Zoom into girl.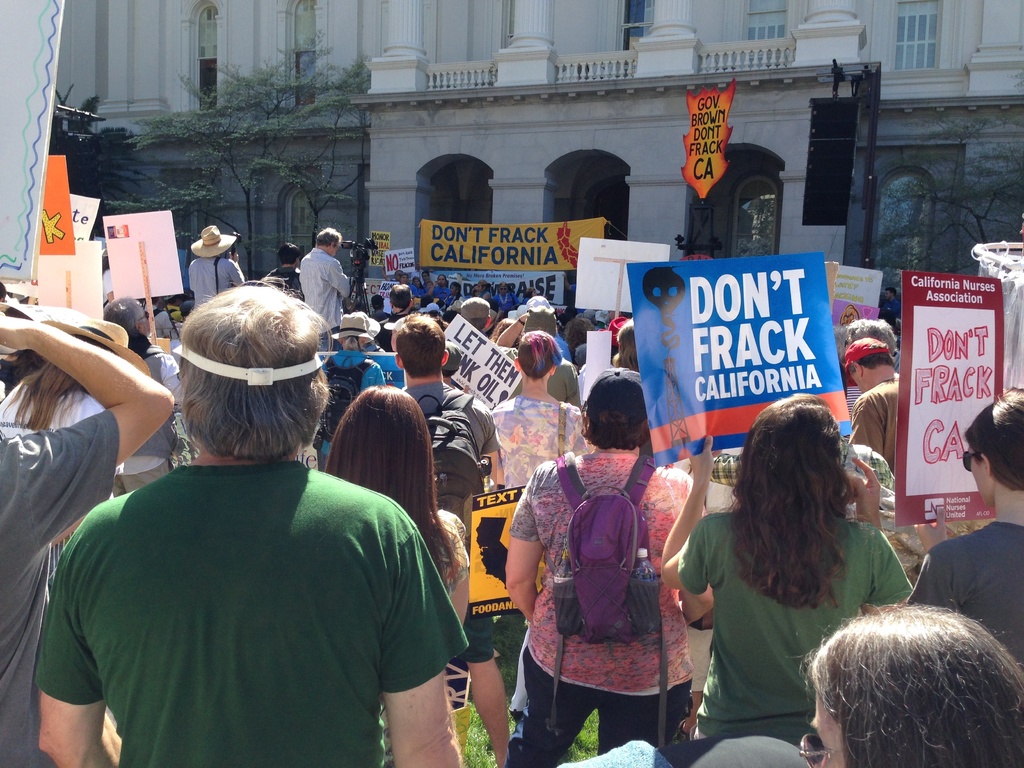
Zoom target: box=[665, 394, 913, 741].
